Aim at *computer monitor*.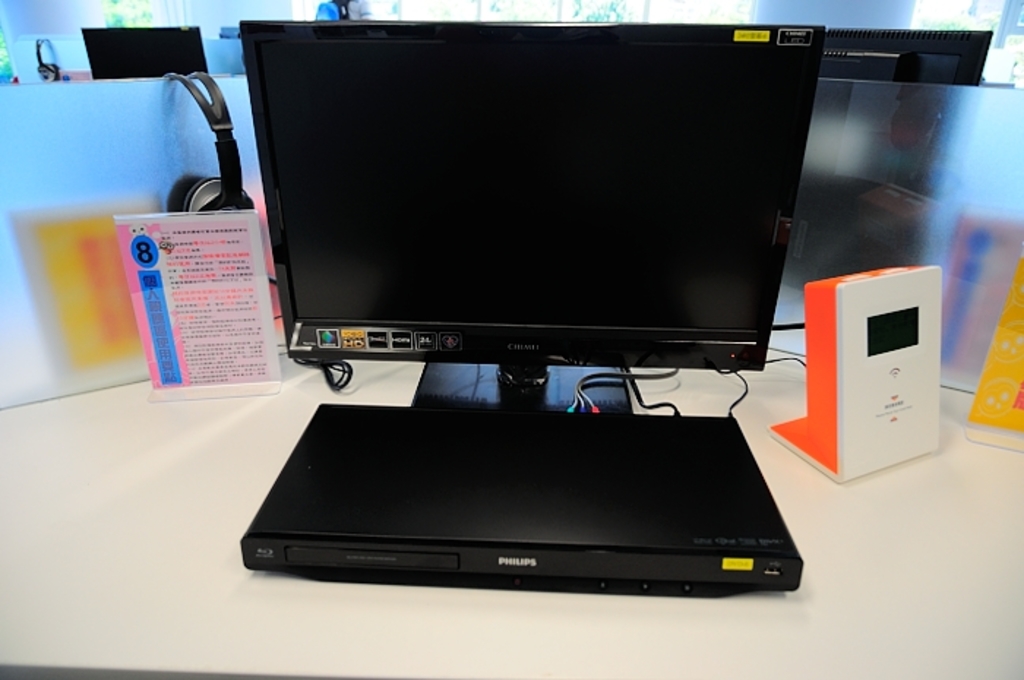
Aimed at <box>822,23,990,155</box>.
